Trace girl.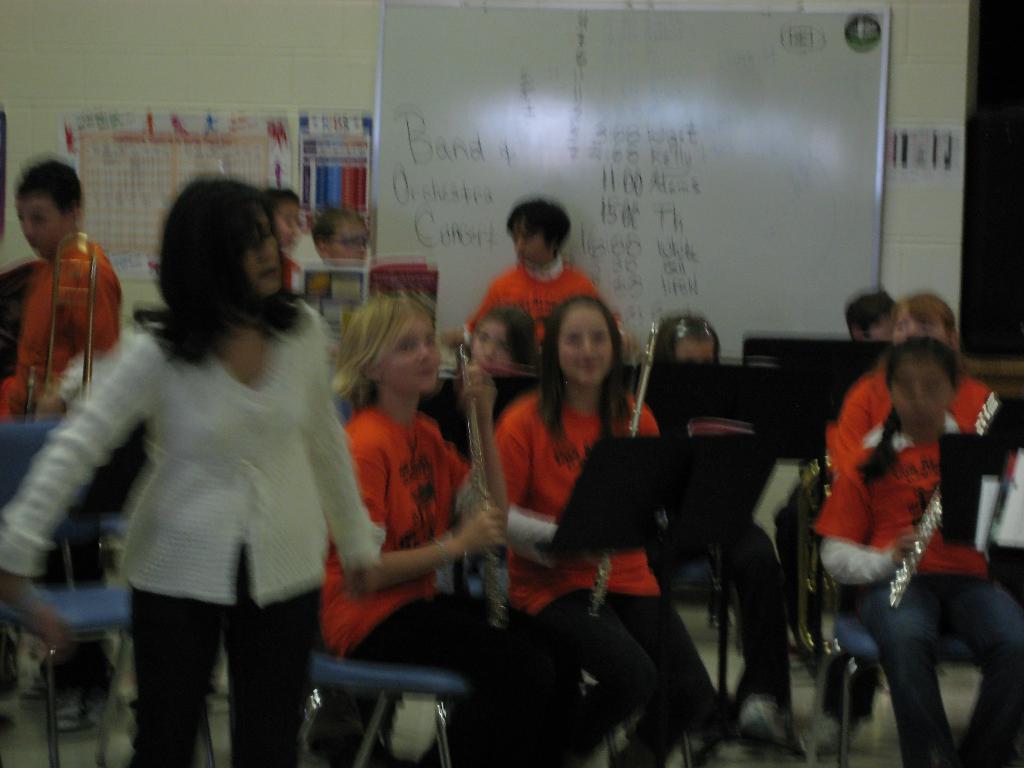
Traced to select_region(627, 310, 809, 767).
